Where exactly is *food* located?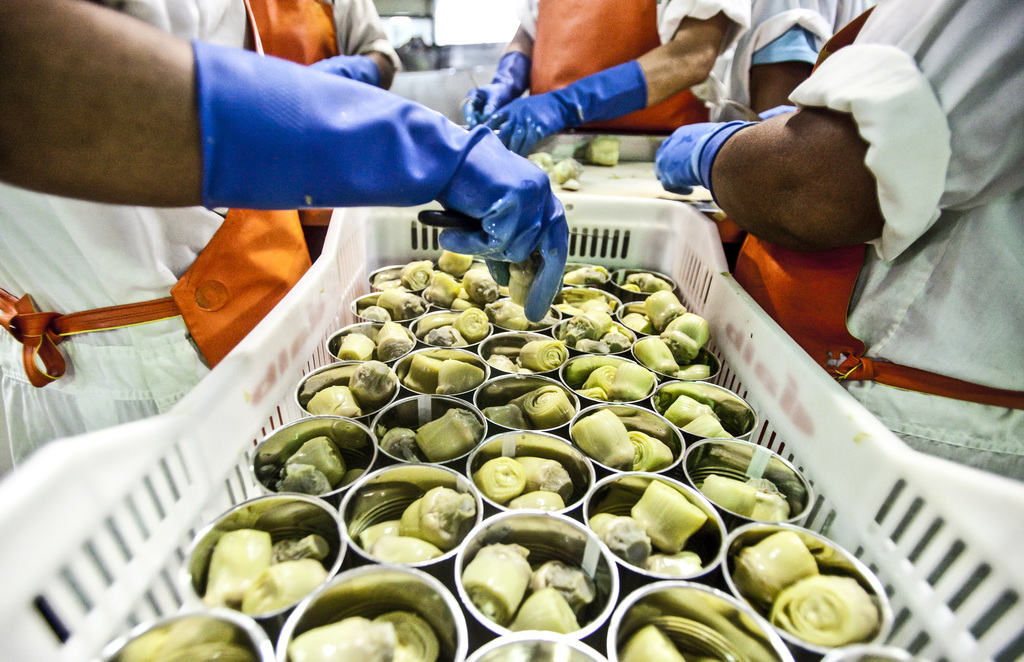
Its bounding box is [left=617, top=623, right=687, bottom=661].
